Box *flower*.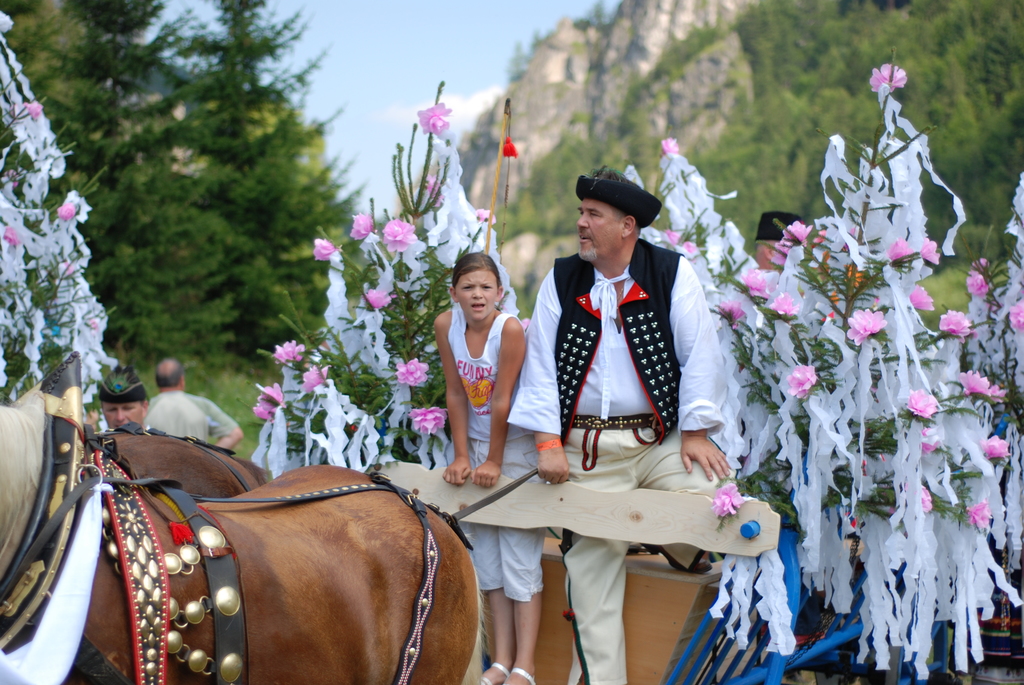
rect(916, 425, 942, 453).
